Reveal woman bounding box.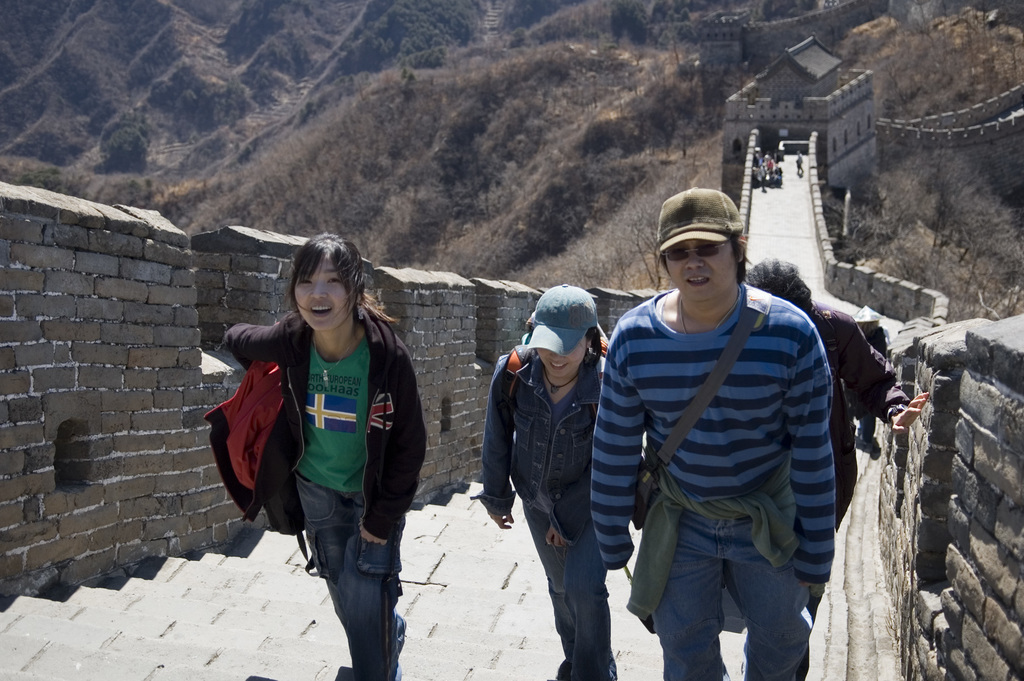
Revealed: 222/233/428/677.
